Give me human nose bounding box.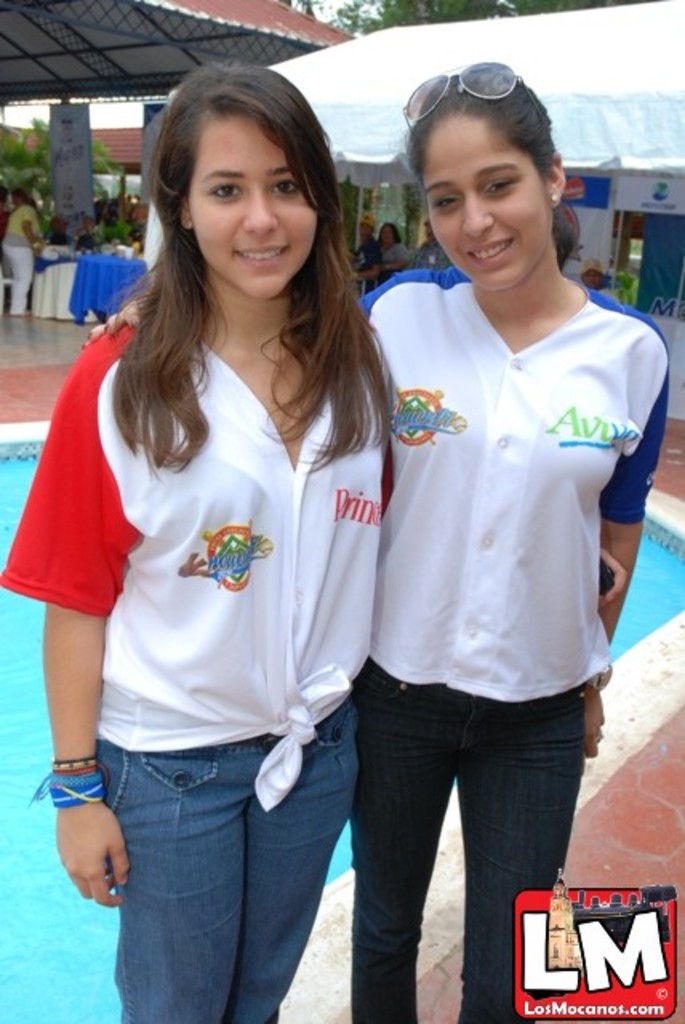
left=459, top=190, right=490, bottom=238.
